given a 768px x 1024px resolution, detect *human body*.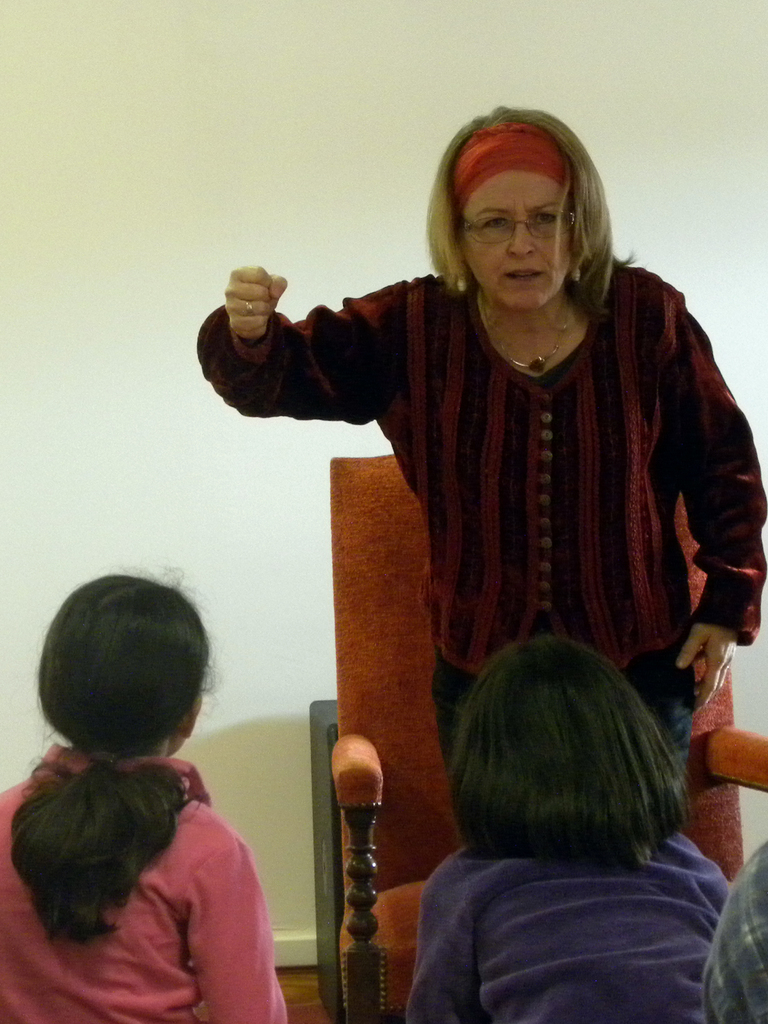
box(0, 755, 284, 1023).
